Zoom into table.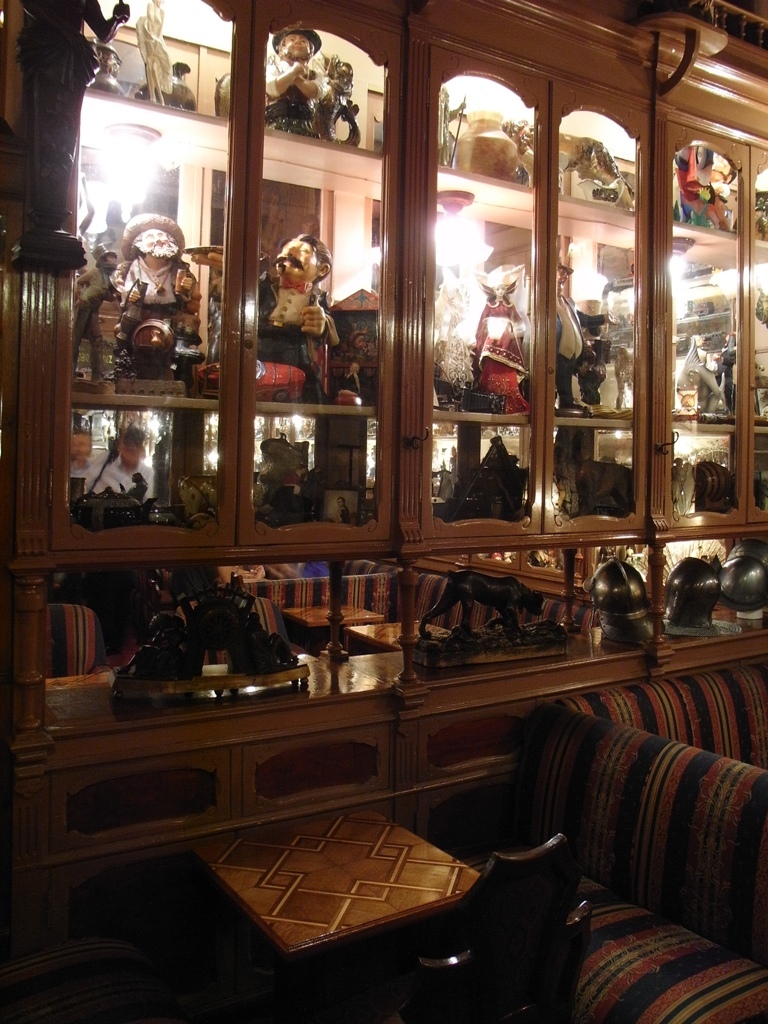
Zoom target: locate(195, 797, 488, 969).
